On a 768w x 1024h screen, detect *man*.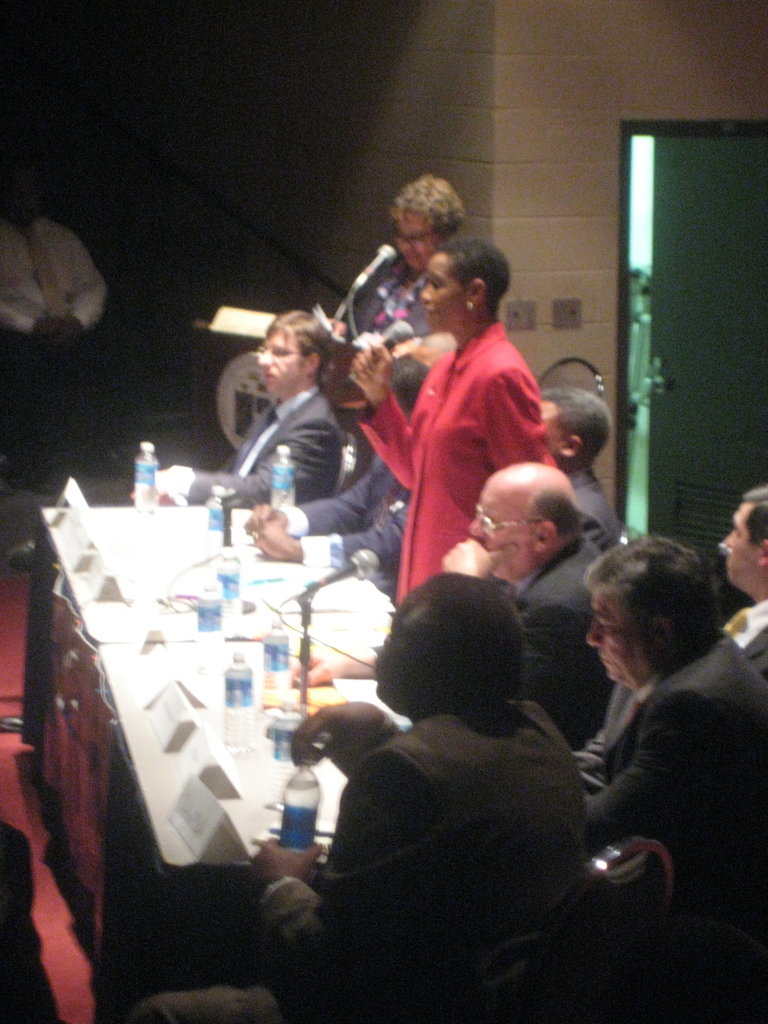
locate(548, 380, 630, 554).
